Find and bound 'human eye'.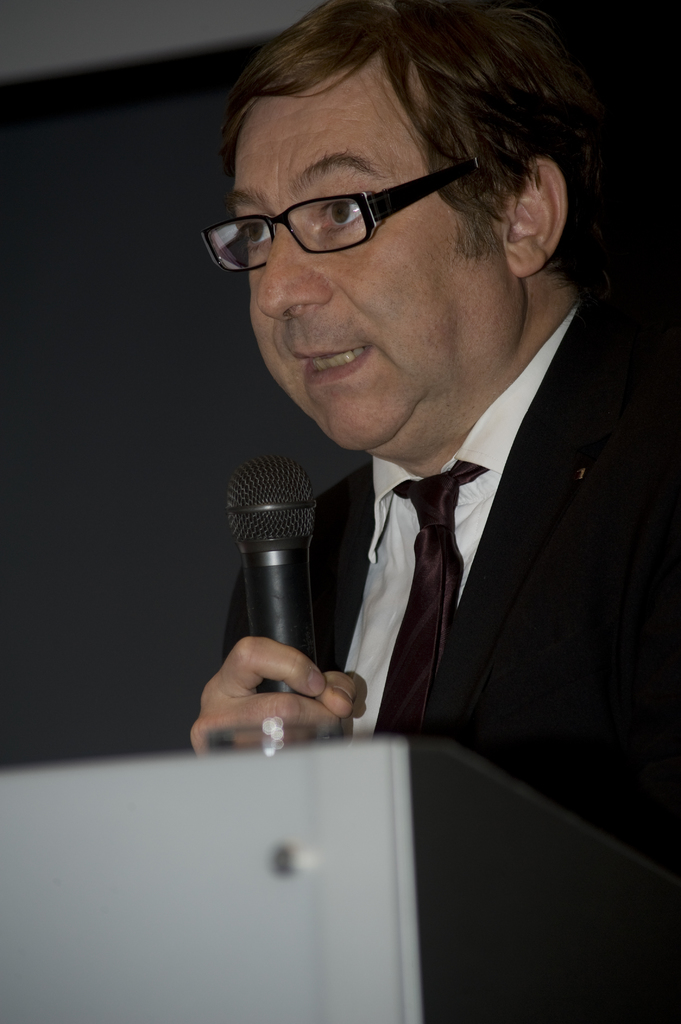
Bound: <bbox>235, 214, 278, 248</bbox>.
